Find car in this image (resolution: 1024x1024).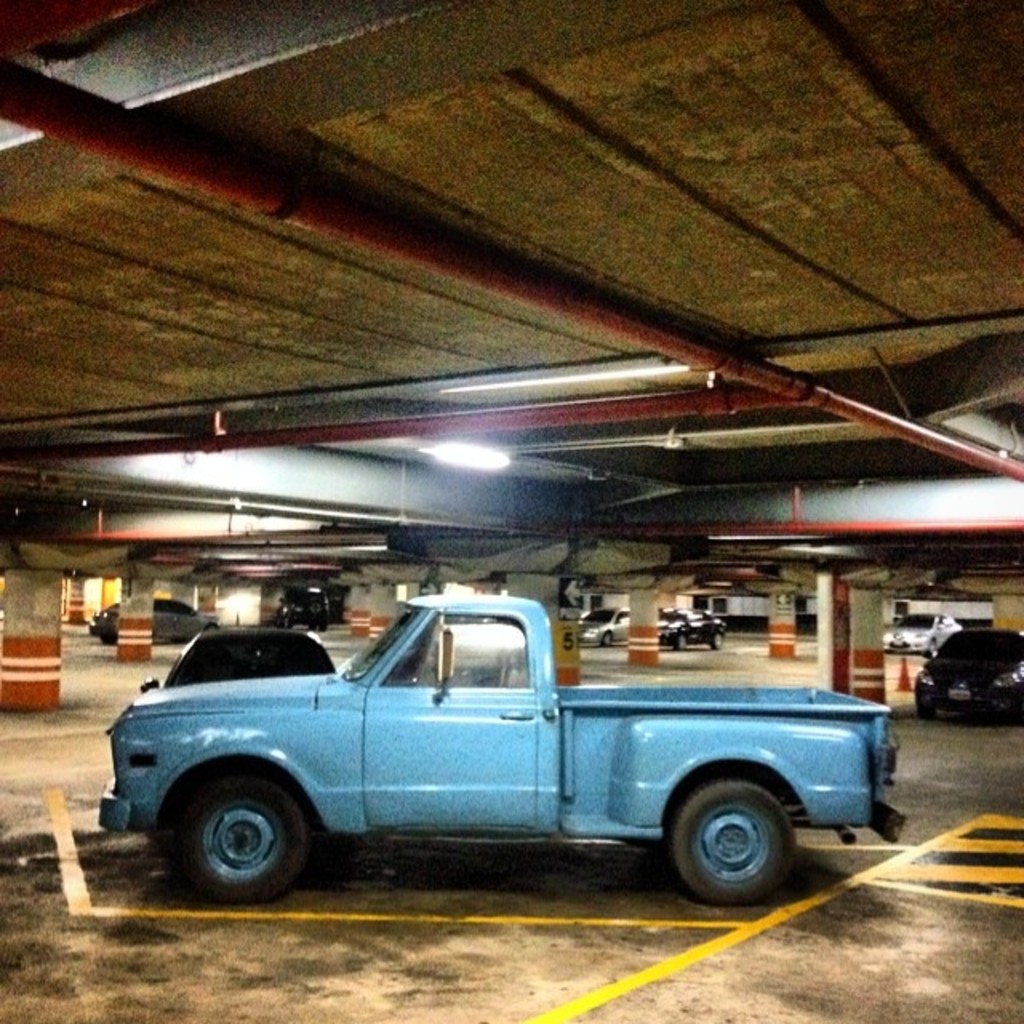
detection(141, 618, 333, 690).
